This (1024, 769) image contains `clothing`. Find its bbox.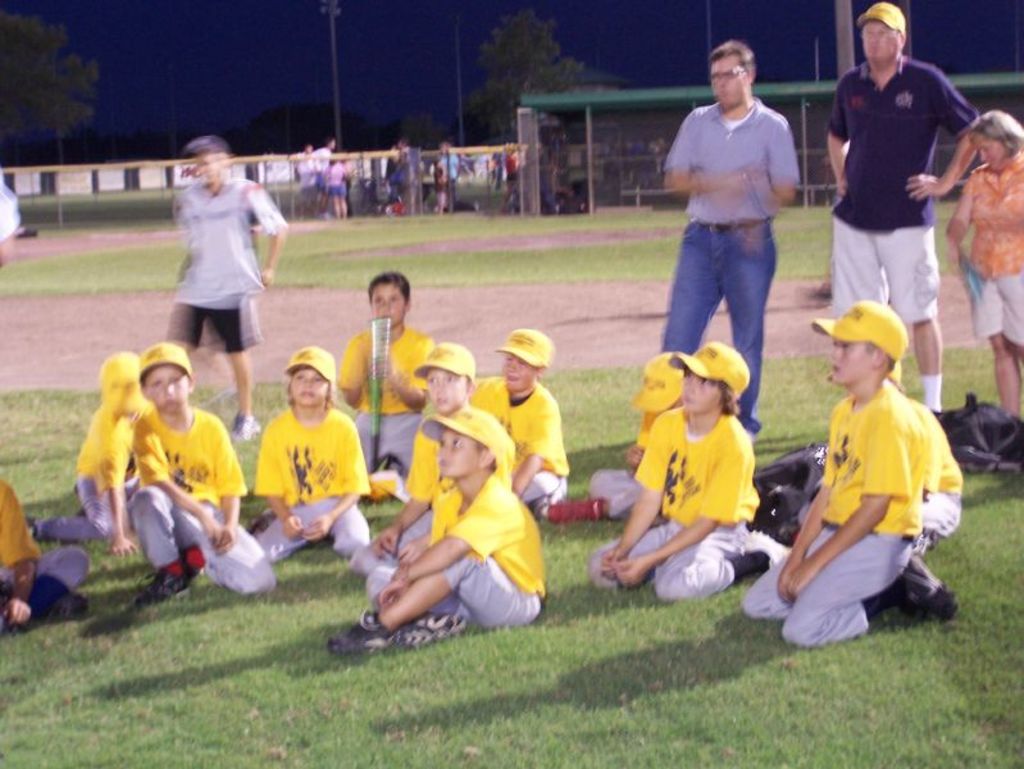
[left=251, top=402, right=373, bottom=560].
